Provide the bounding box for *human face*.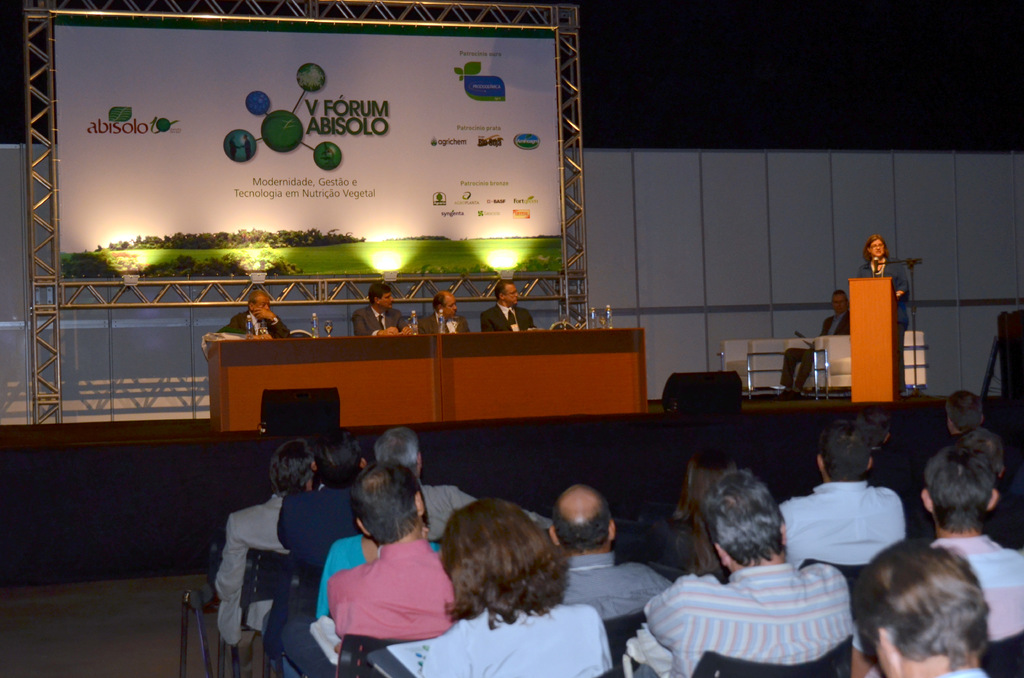
833:298:845:316.
